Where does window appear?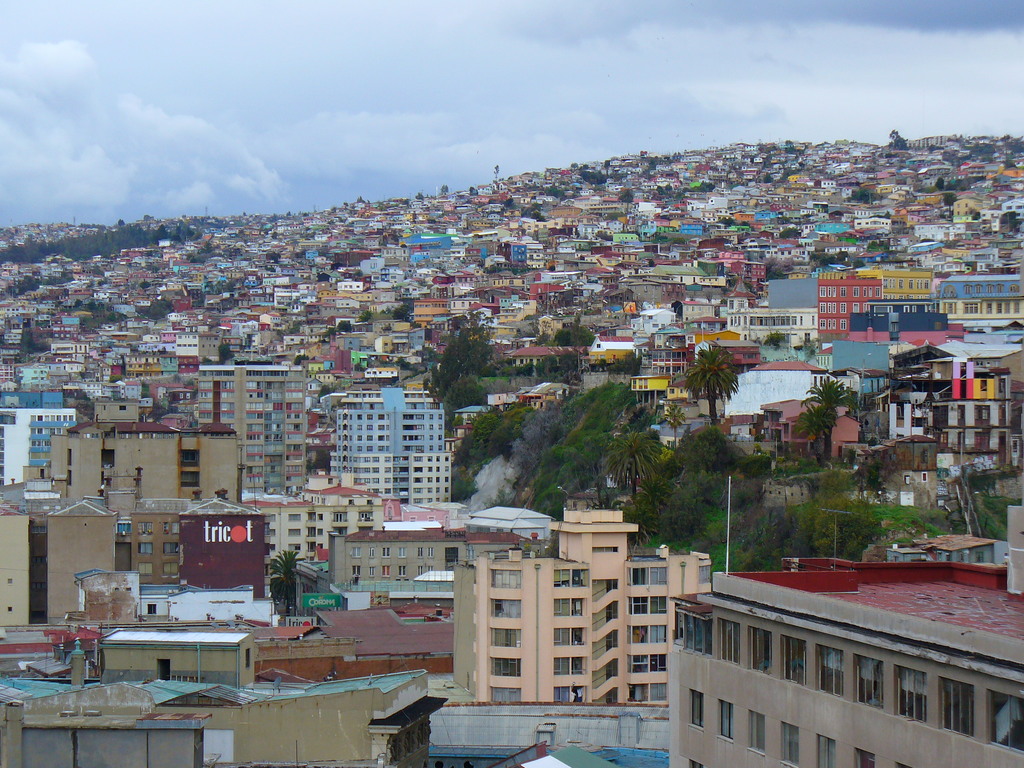
Appears at bbox=(856, 288, 858, 294).
